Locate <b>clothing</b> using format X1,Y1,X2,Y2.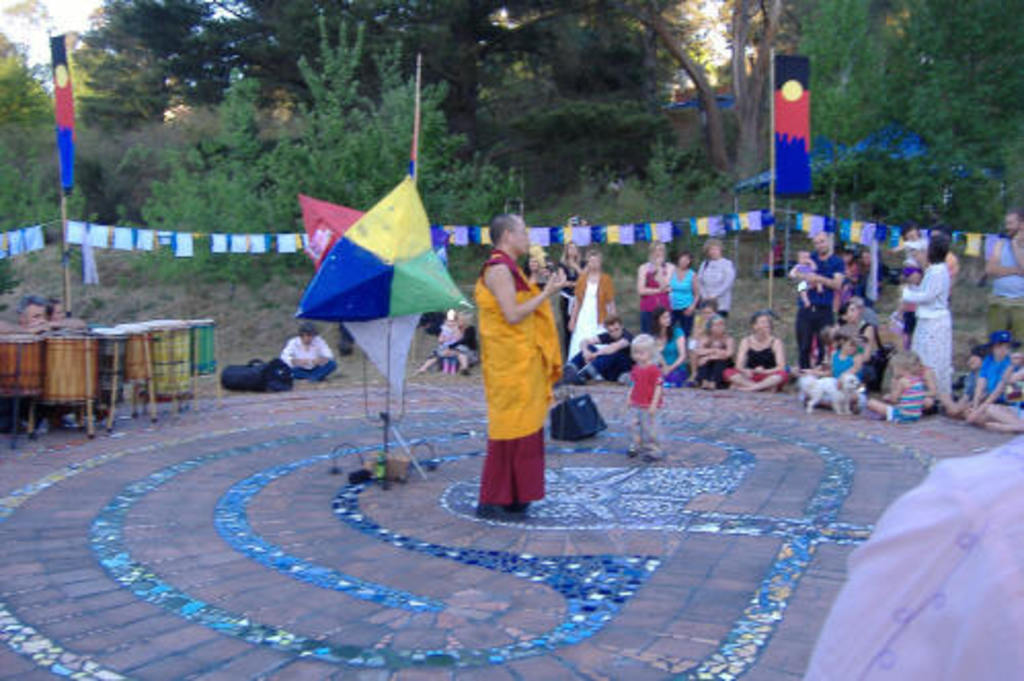
669,269,698,332.
